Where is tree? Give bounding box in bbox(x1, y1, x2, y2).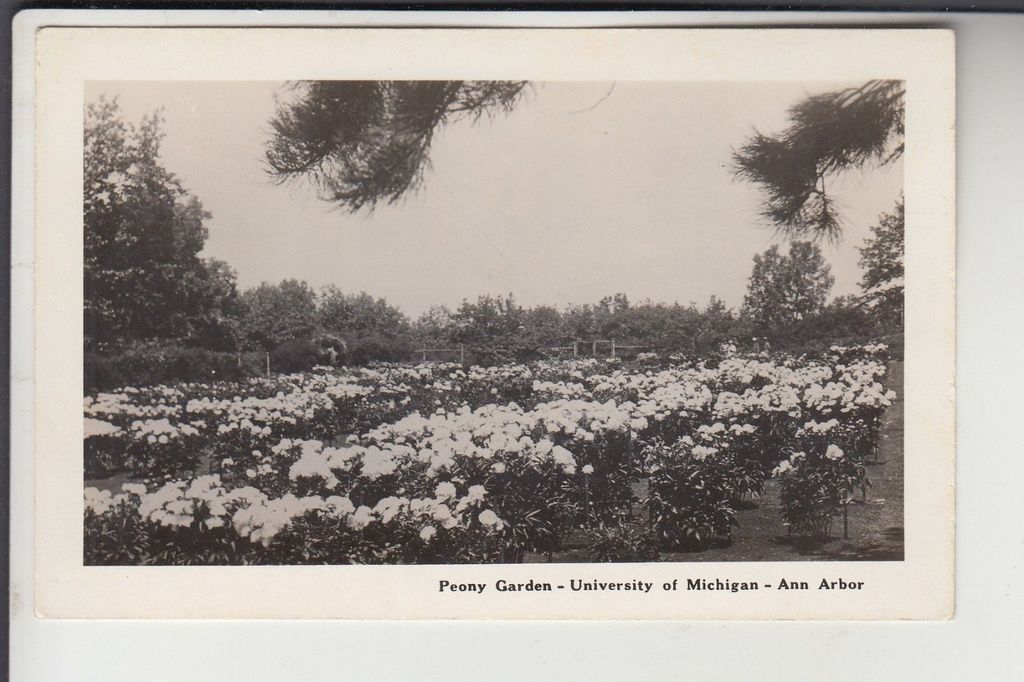
bbox(252, 79, 529, 220).
